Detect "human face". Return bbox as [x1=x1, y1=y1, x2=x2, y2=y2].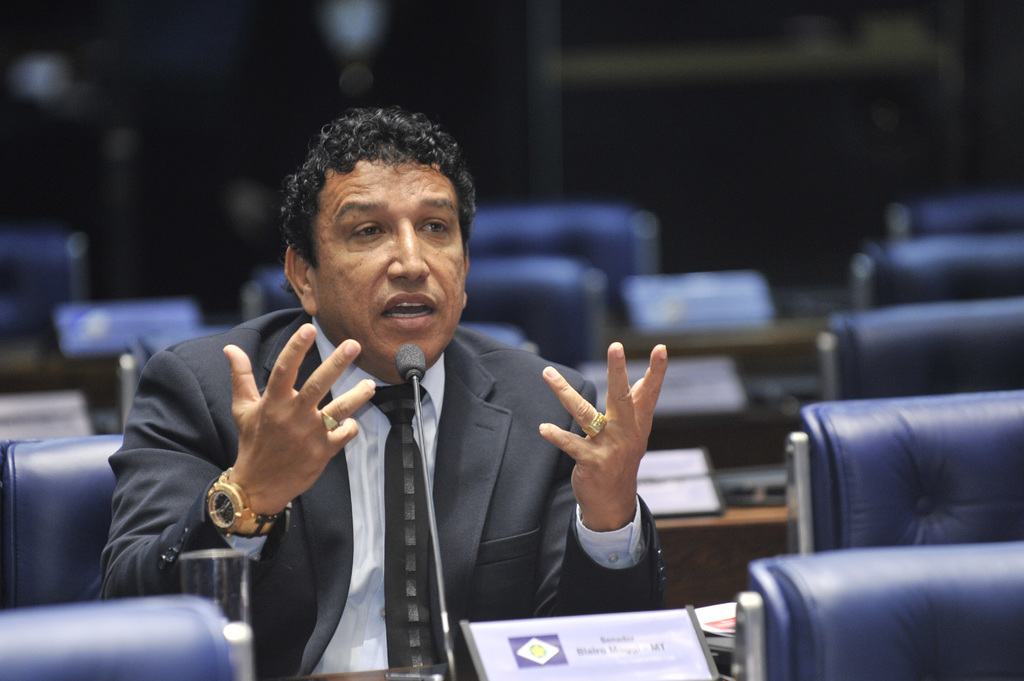
[x1=323, y1=163, x2=467, y2=377].
